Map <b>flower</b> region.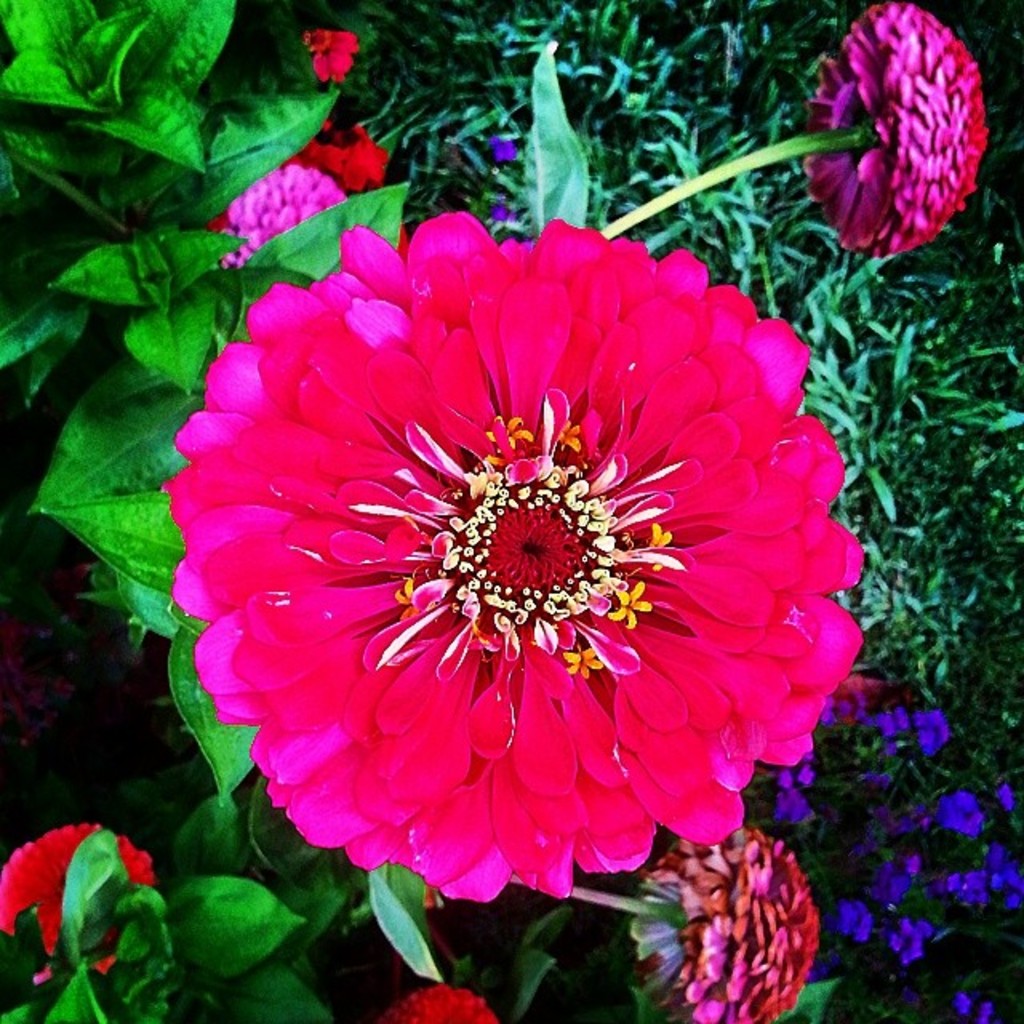
Mapped to 957:986:990:1022.
